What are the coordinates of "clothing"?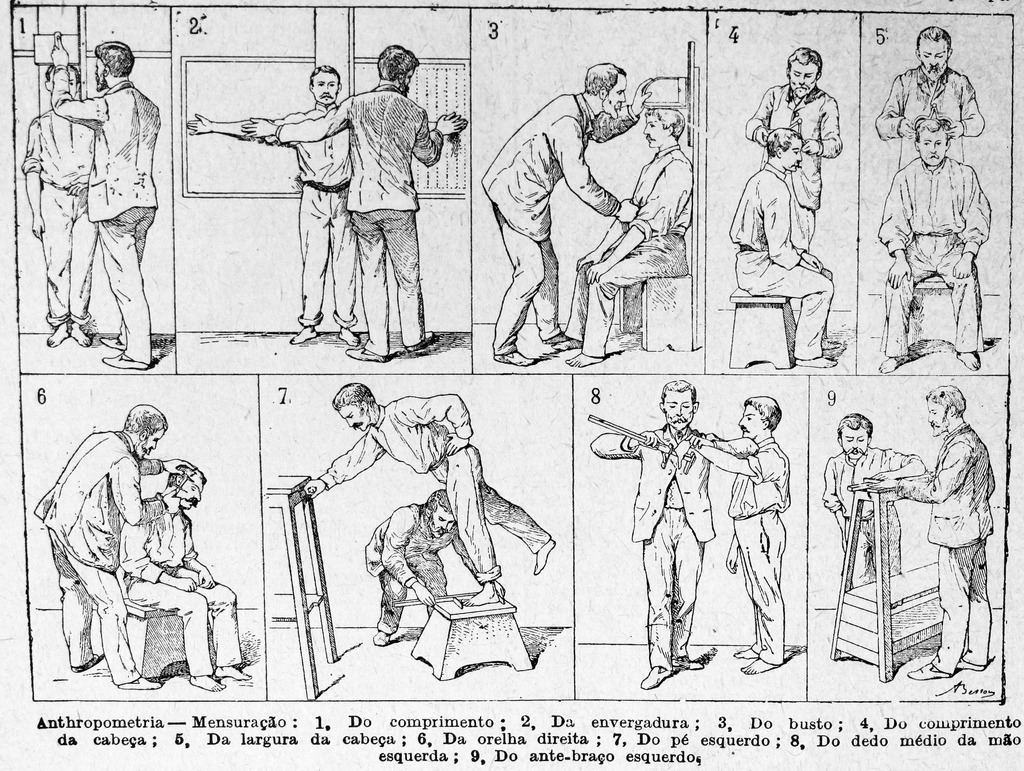
x1=33 y1=428 x2=156 y2=693.
